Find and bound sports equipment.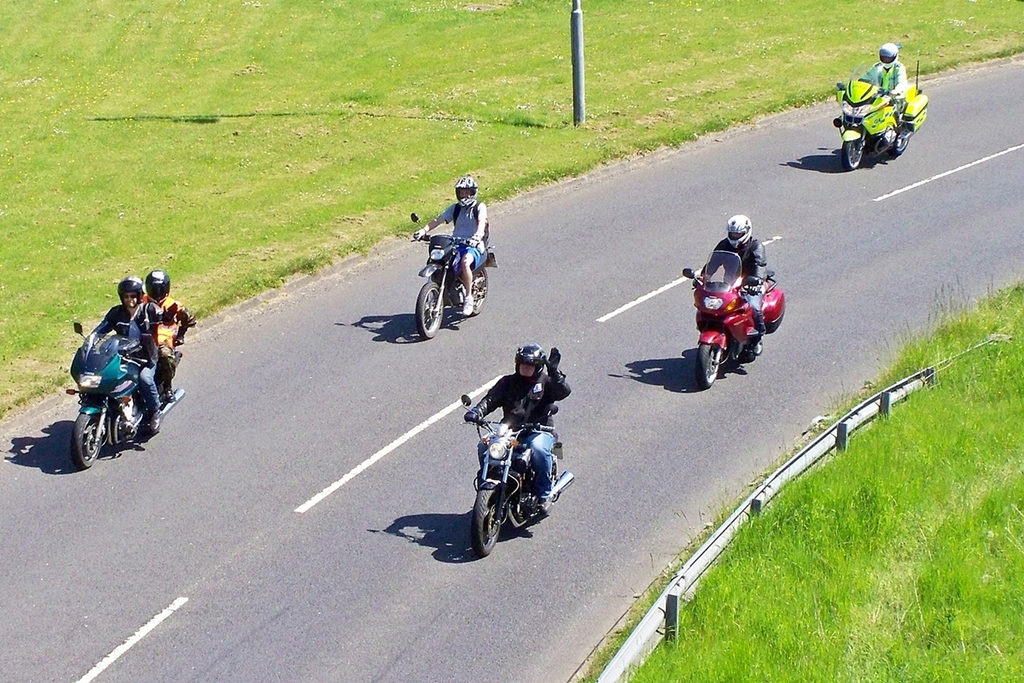
Bound: [456, 178, 478, 206].
